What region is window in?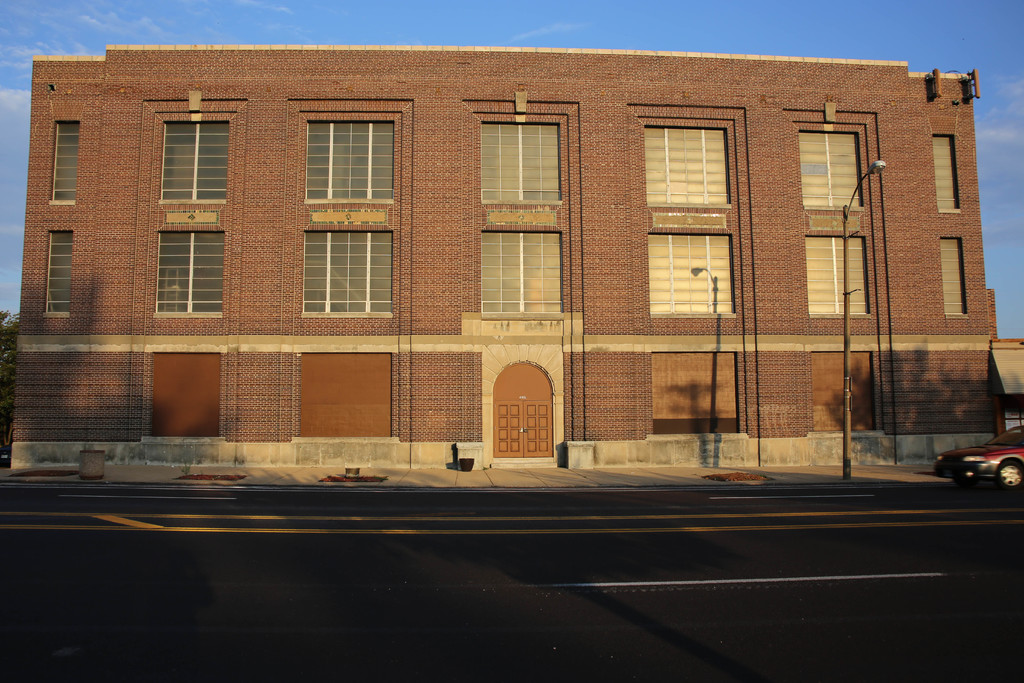
BBox(932, 135, 963, 215).
